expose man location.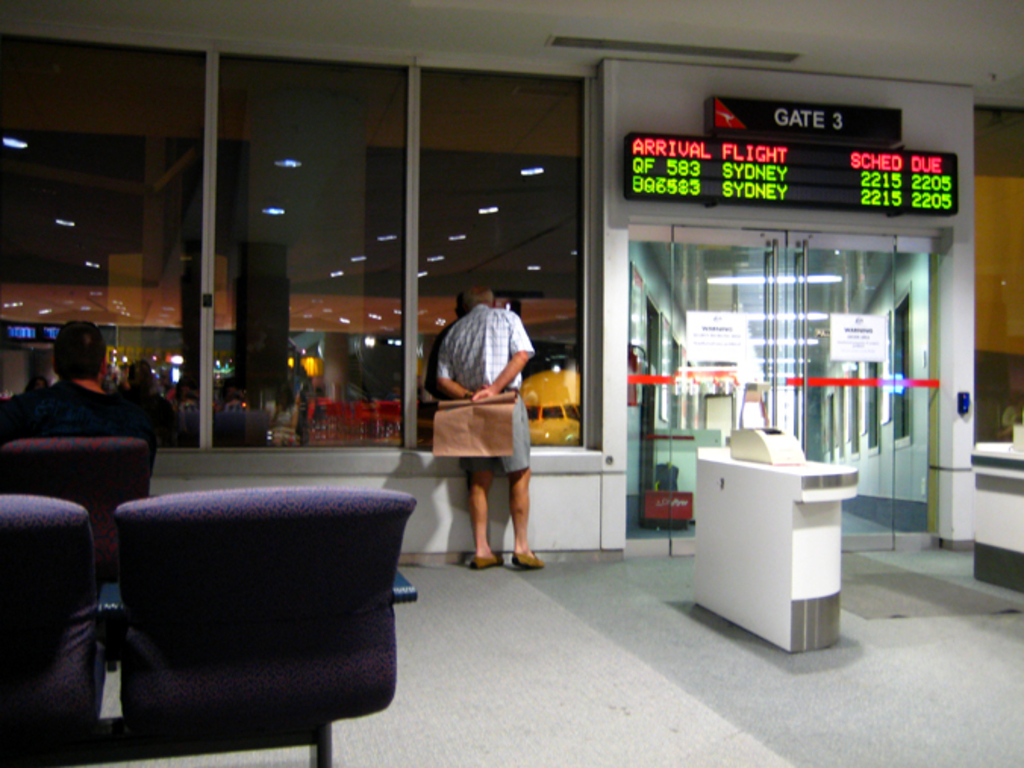
Exposed at detection(0, 320, 158, 468).
